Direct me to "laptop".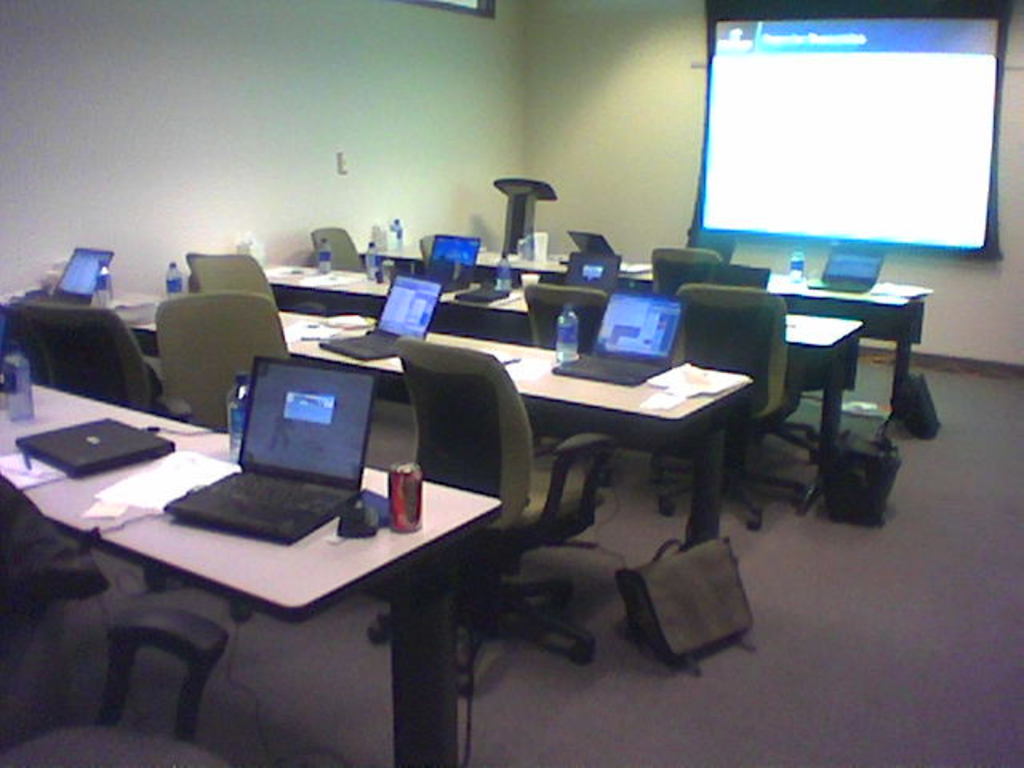
Direction: 419/237/480/291.
